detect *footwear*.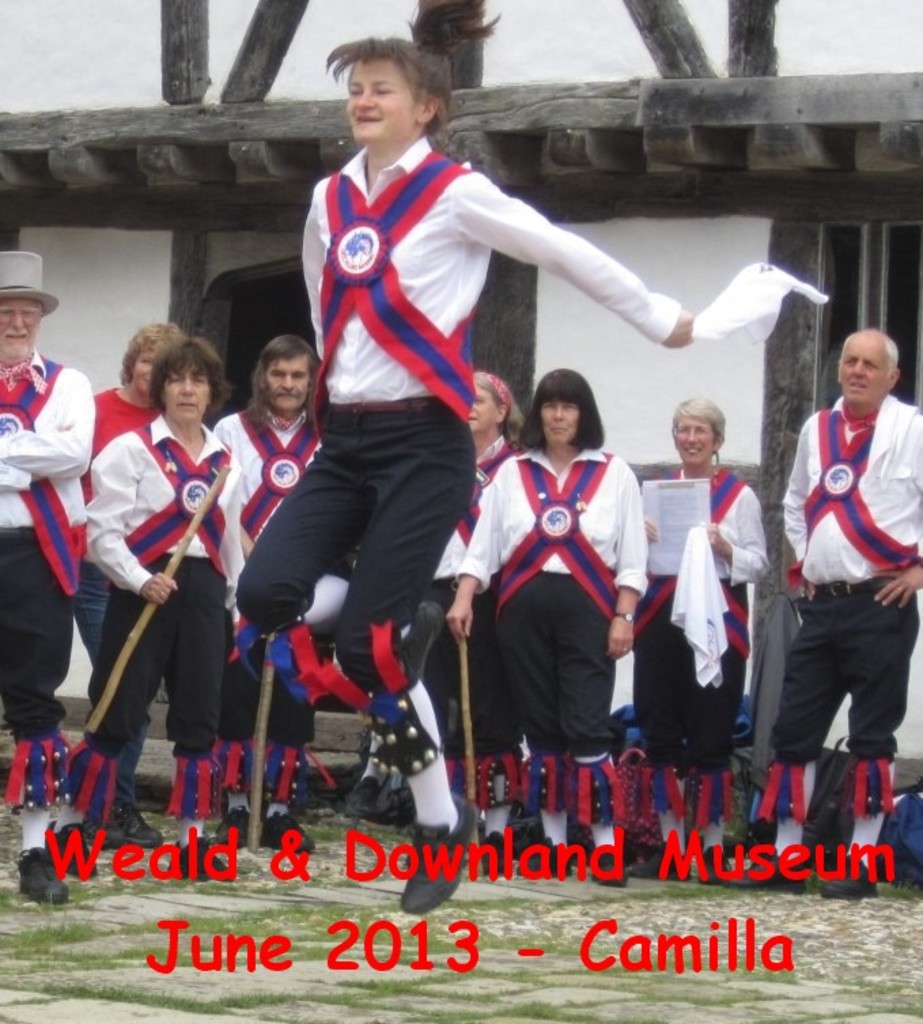
Detected at (left=216, top=798, right=249, bottom=857).
